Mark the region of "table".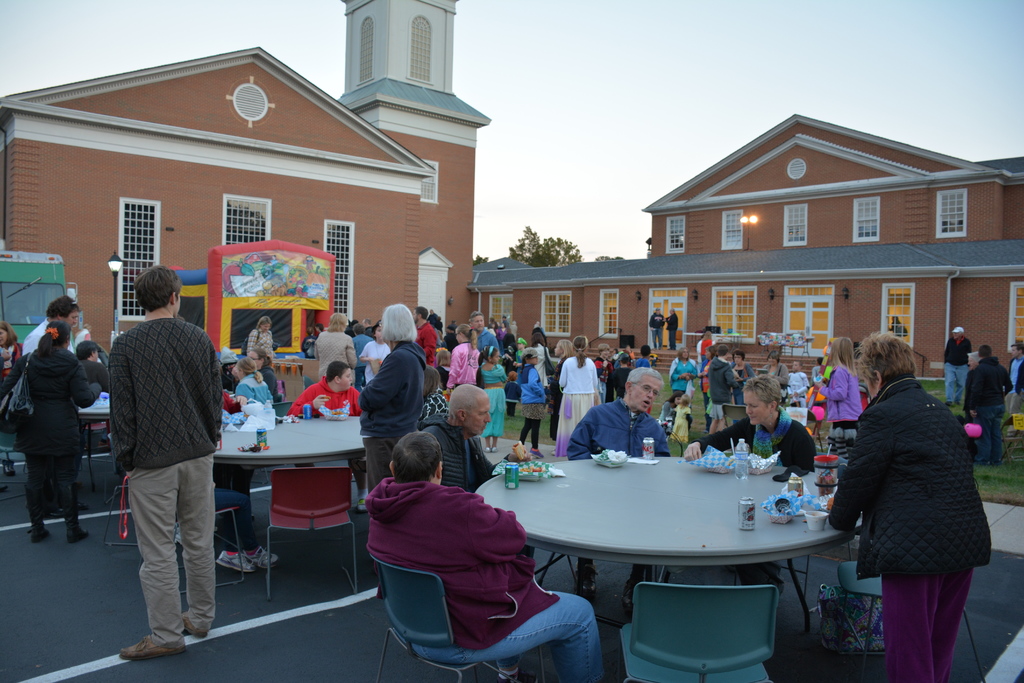
Region: <box>77,395,115,420</box>.
